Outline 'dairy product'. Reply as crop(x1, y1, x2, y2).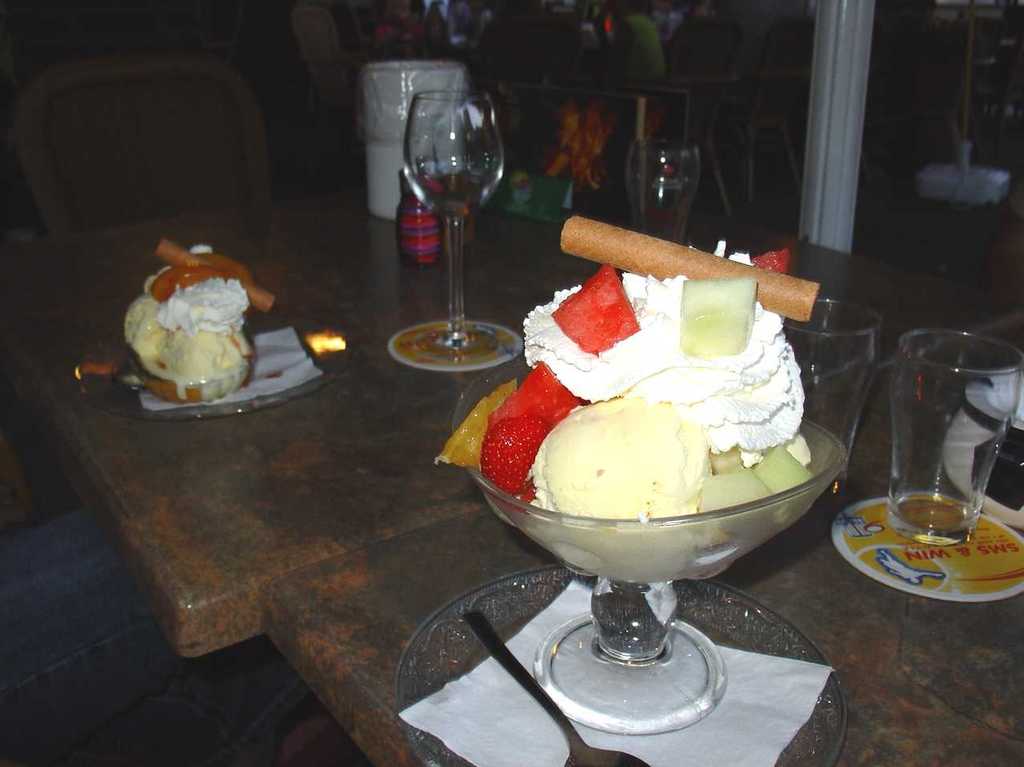
crop(124, 285, 179, 362).
